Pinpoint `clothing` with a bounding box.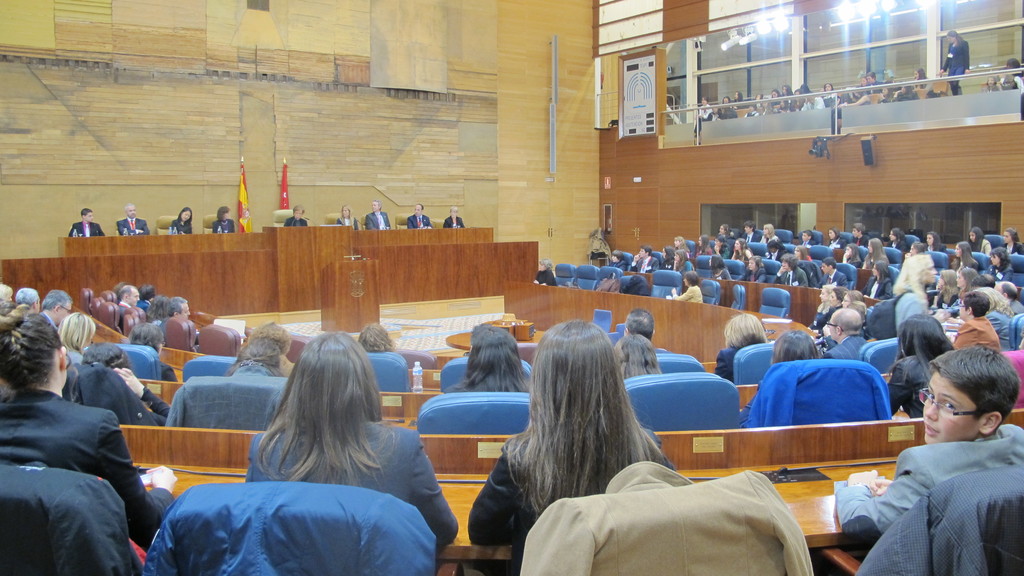
Rect(893, 94, 917, 99).
